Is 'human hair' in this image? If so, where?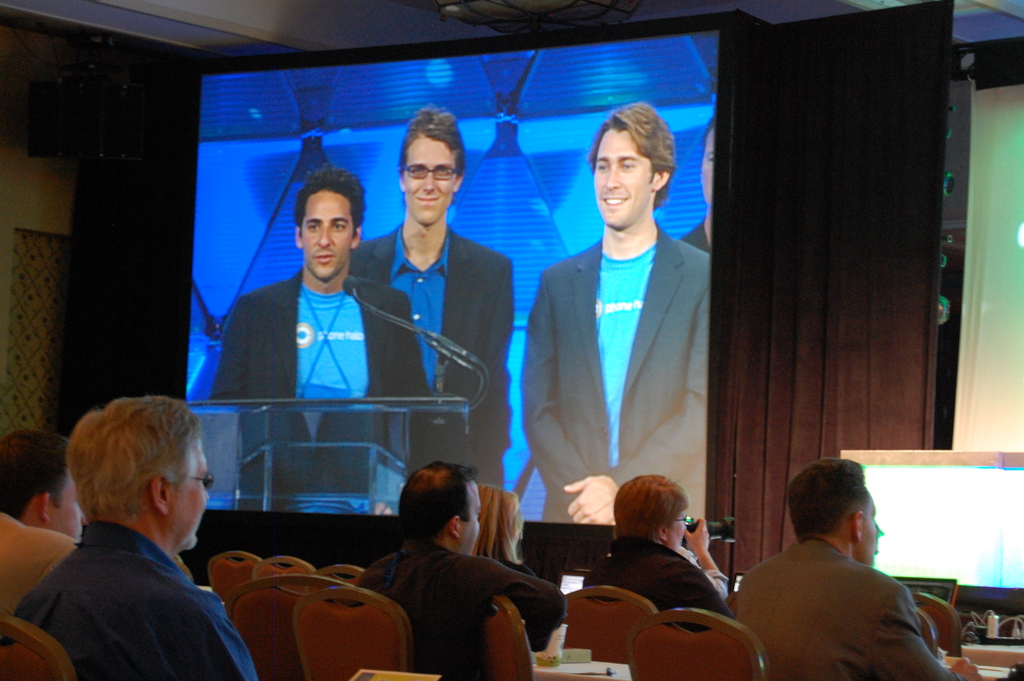
Yes, at (394,461,481,534).
